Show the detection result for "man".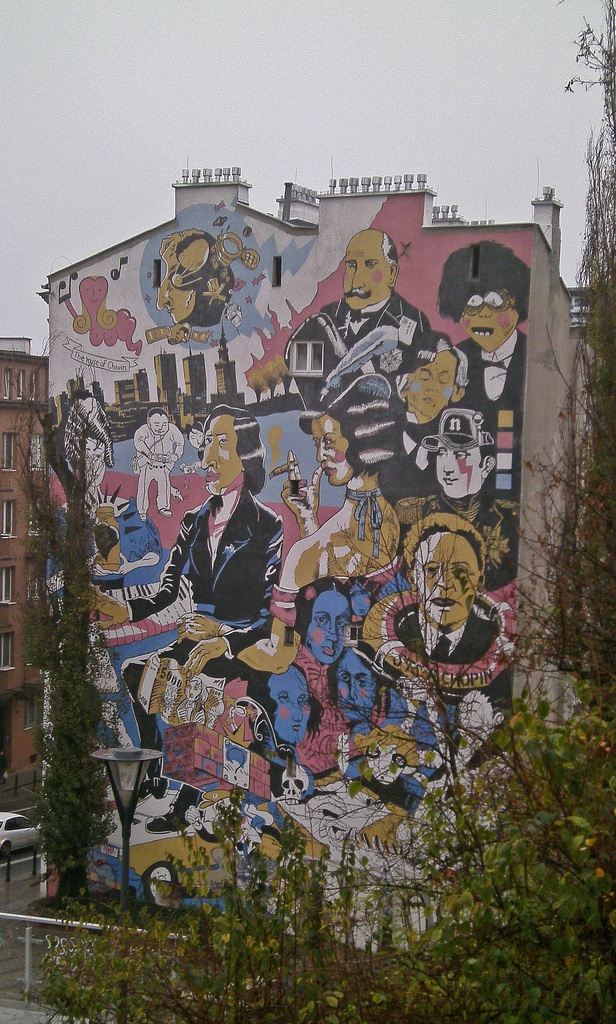
[left=288, top=228, right=434, bottom=411].
